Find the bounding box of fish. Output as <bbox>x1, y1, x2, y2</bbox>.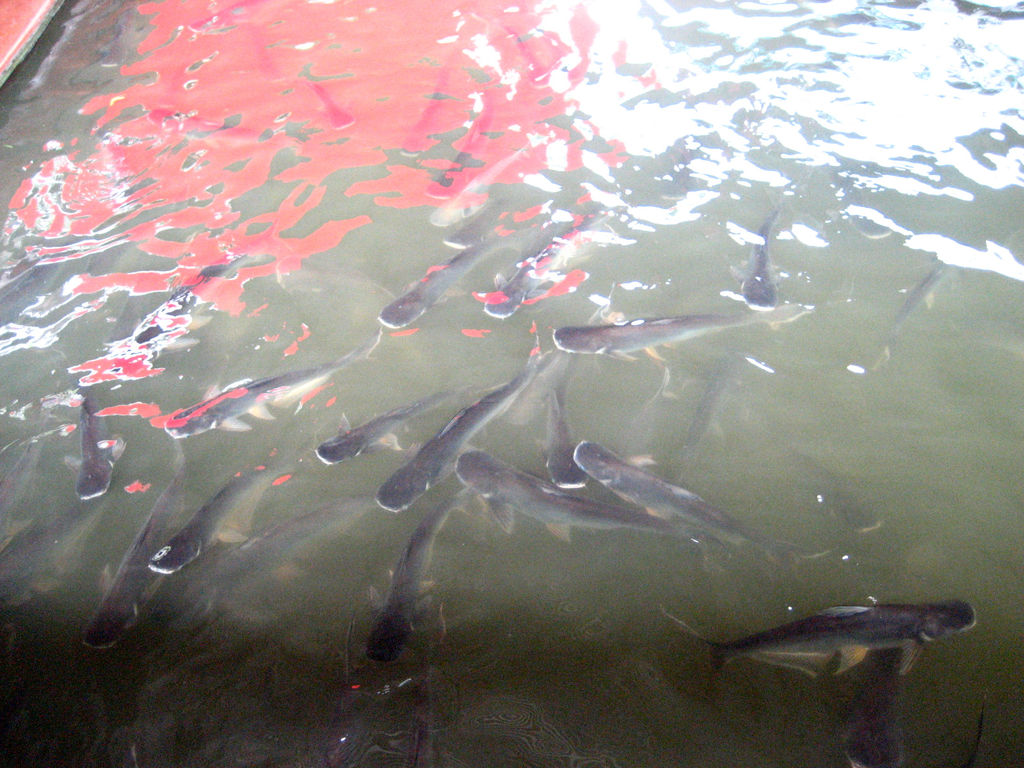
<bbox>80, 451, 191, 655</bbox>.
